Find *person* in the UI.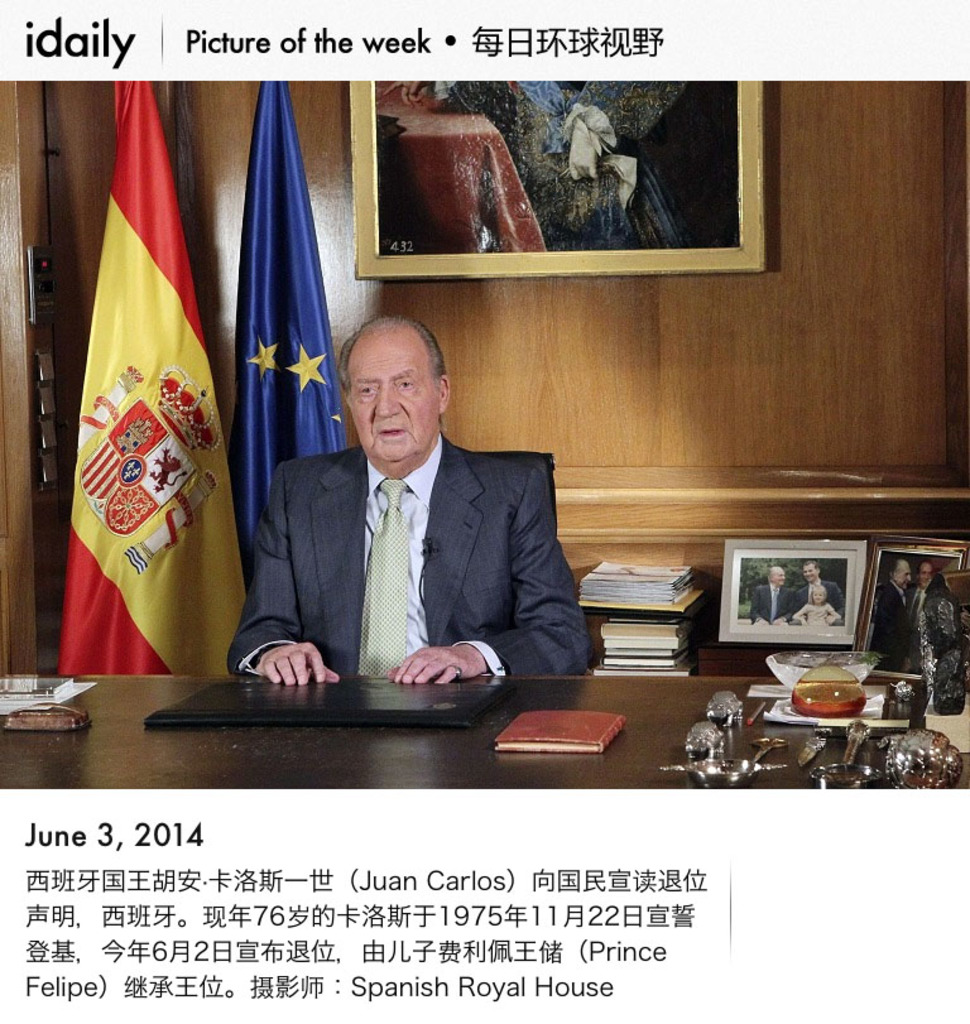
UI element at rect(796, 564, 845, 605).
